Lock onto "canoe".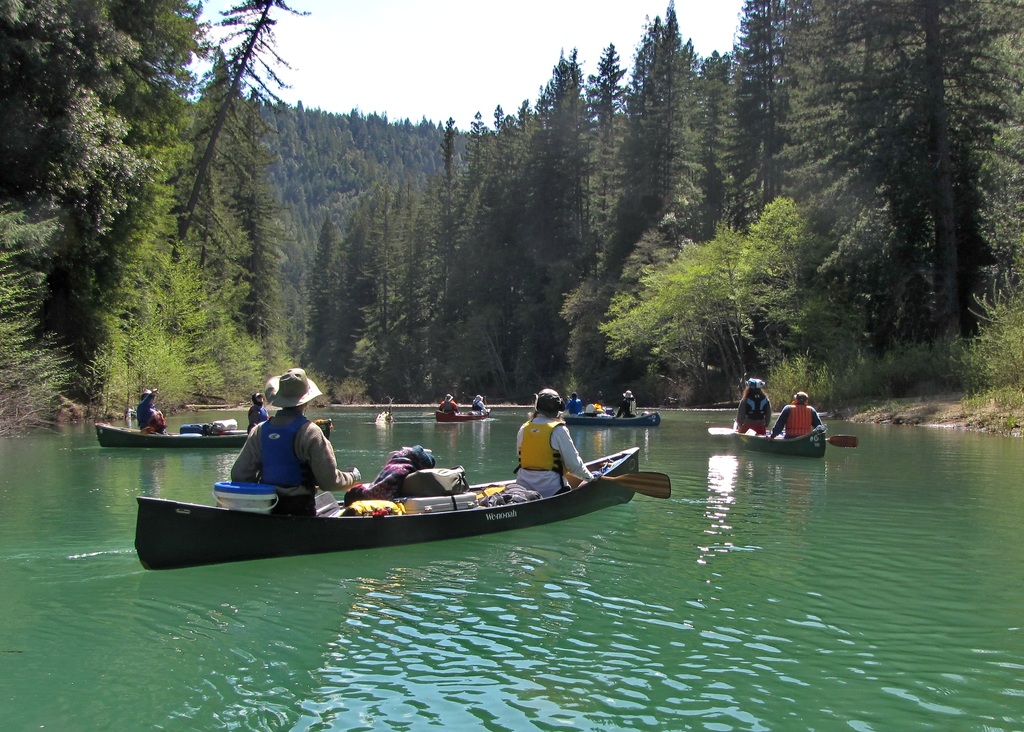
Locked: BBox(714, 423, 836, 458).
